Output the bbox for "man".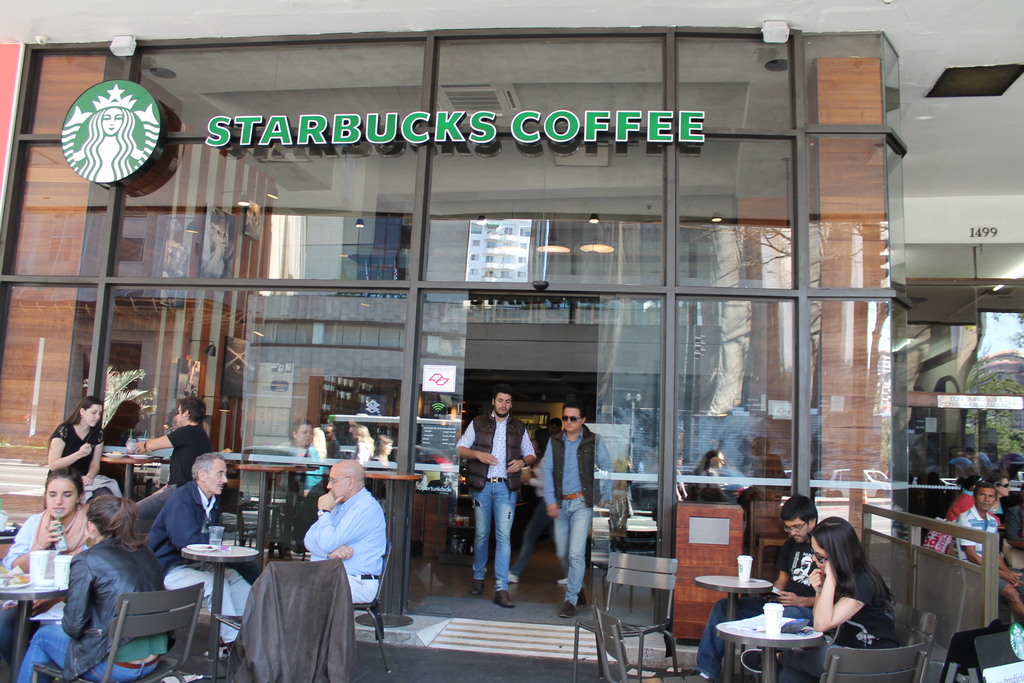
left=538, top=400, right=609, bottom=616.
